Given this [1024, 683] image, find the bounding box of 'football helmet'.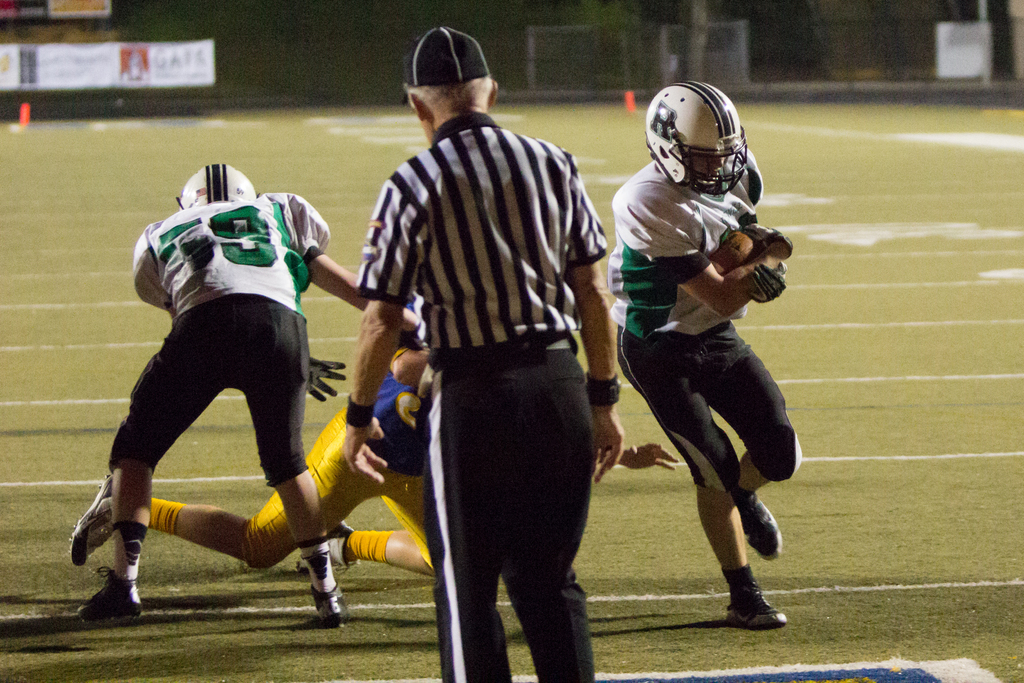
[643, 77, 756, 197].
